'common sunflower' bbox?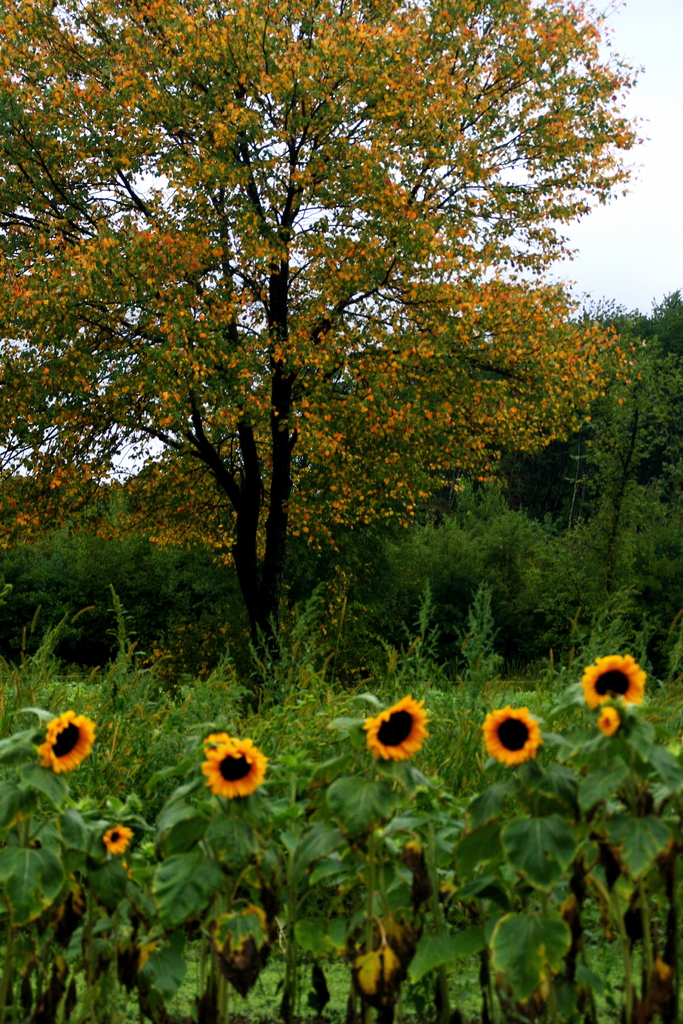
pyautogui.locateOnScreen(195, 738, 261, 804)
